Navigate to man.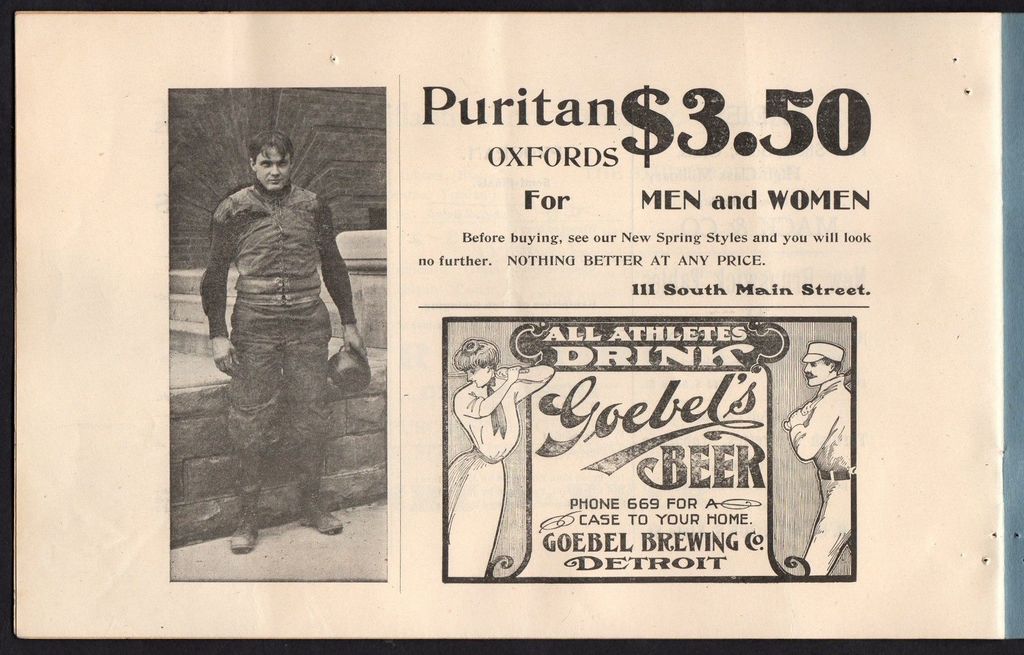
Navigation target: (left=193, top=117, right=372, bottom=570).
